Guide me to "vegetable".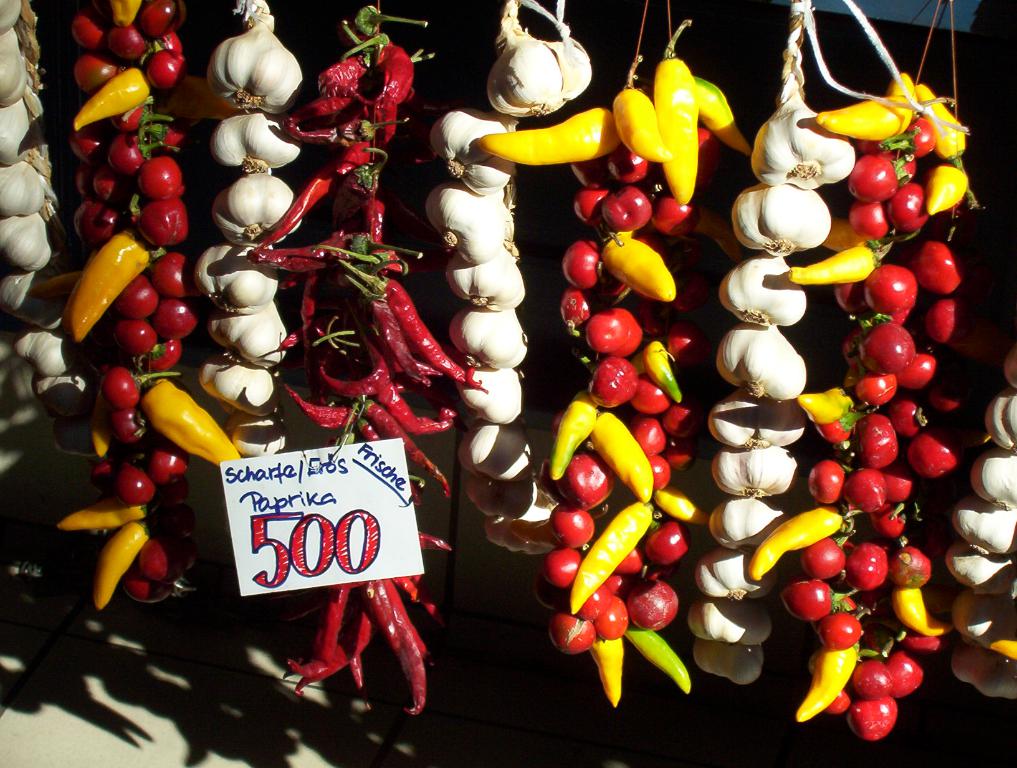
Guidance: l=194, t=12, r=281, b=109.
